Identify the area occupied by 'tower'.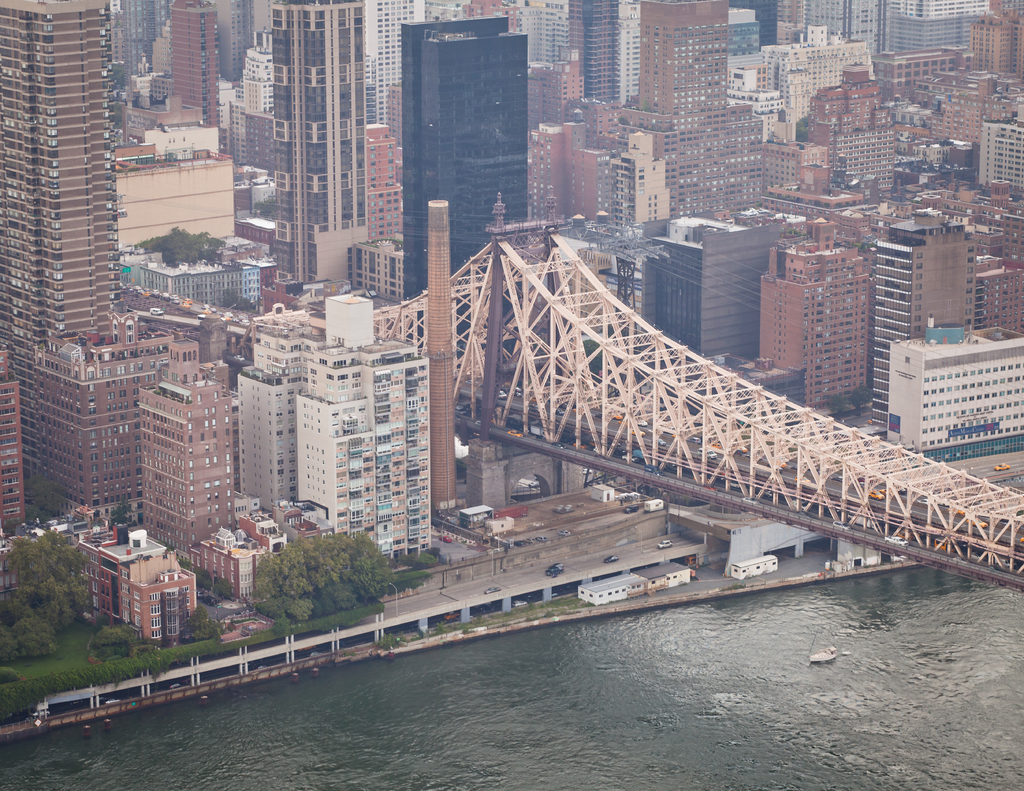
Area: (752, 227, 868, 415).
